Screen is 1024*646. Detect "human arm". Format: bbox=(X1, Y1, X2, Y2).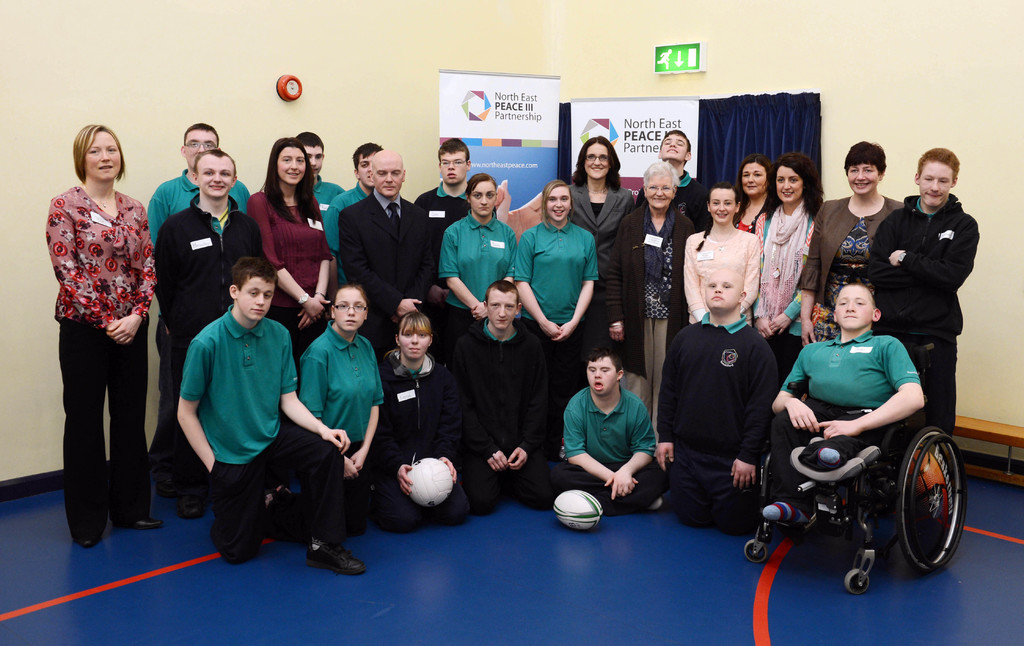
bbox=(276, 328, 352, 446).
